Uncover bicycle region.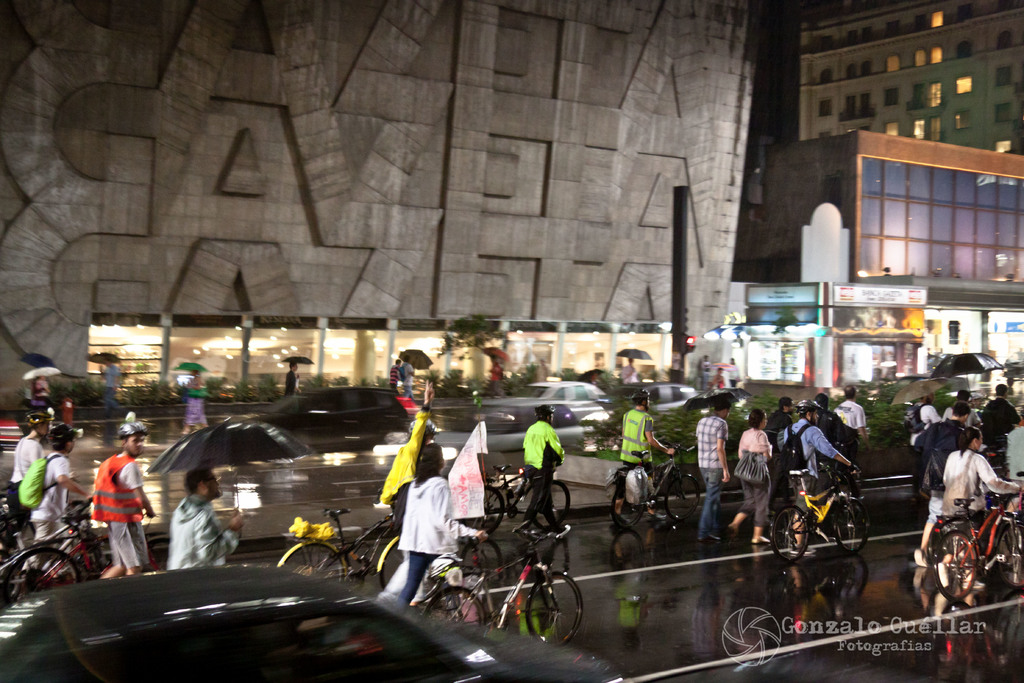
Uncovered: pyautogui.locateOnScreen(456, 455, 570, 535).
